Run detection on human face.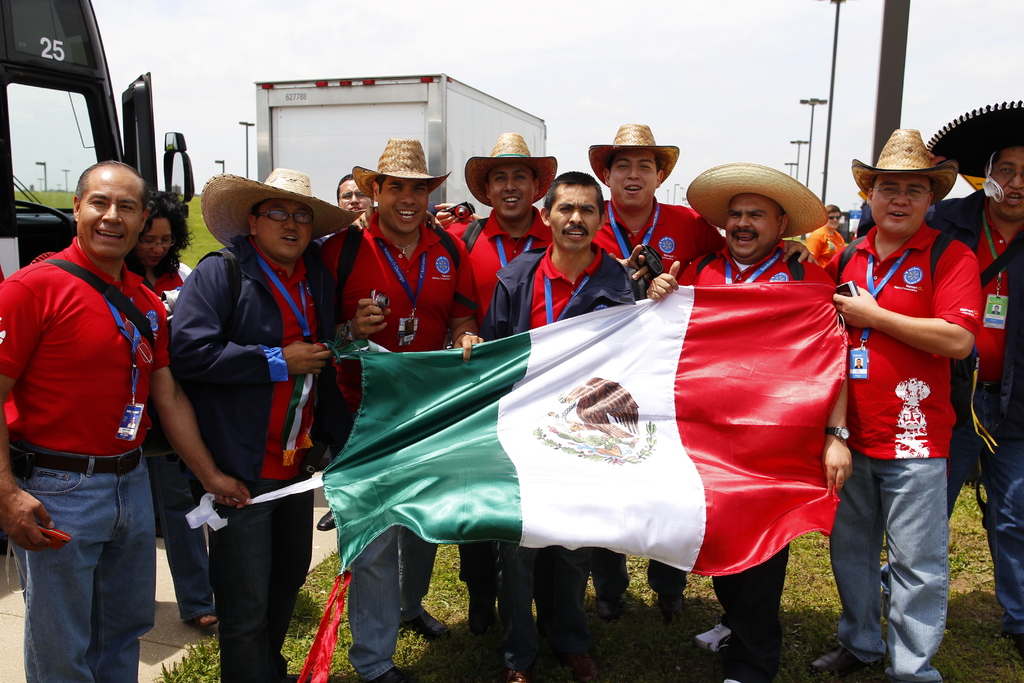
Result: {"x1": 986, "y1": 149, "x2": 1023, "y2": 219}.
